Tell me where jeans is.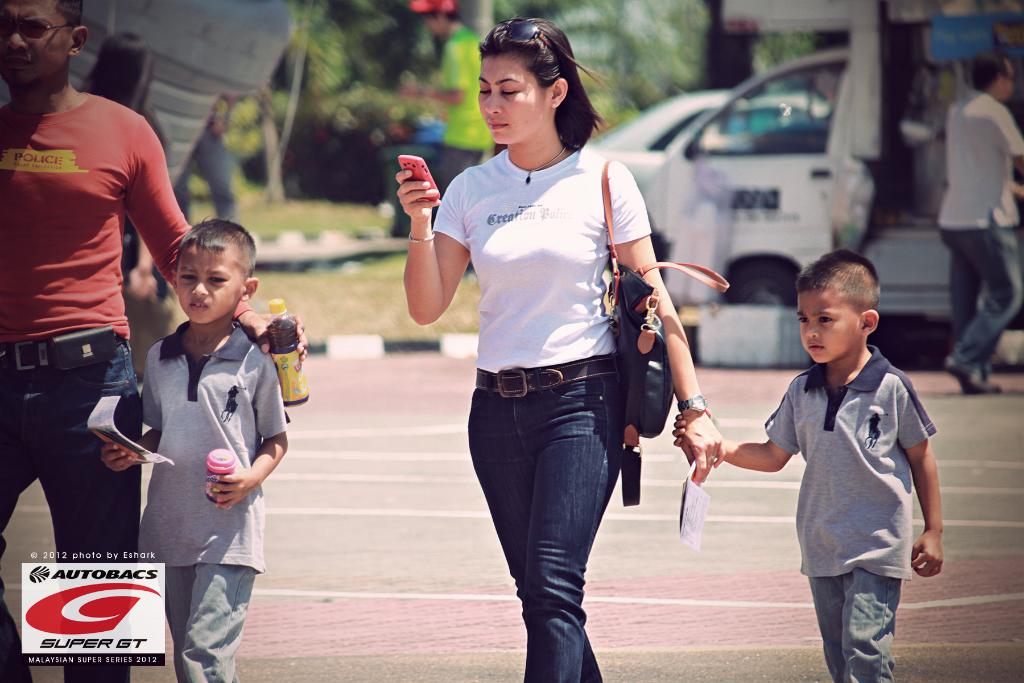
jeans is at (left=470, top=351, right=634, bottom=680).
